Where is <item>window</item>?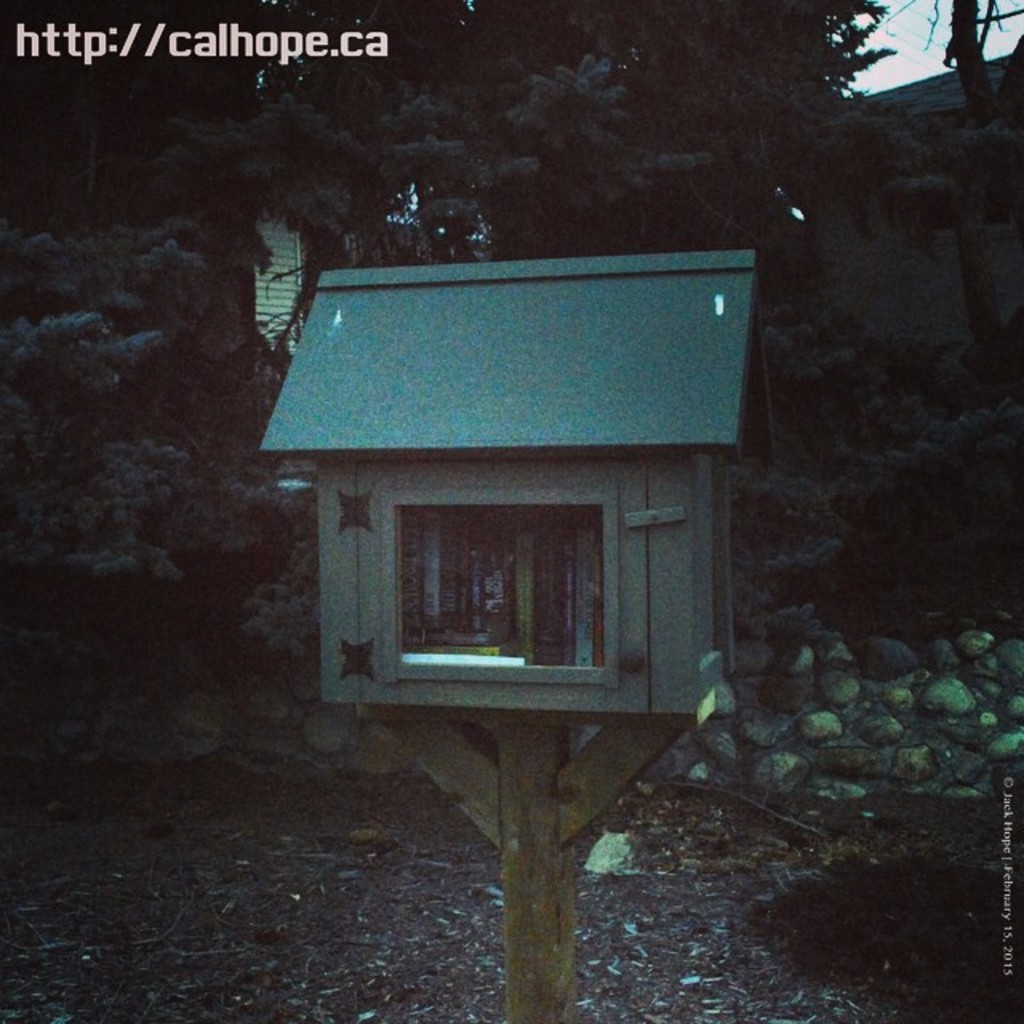
bbox=(341, 451, 690, 706).
